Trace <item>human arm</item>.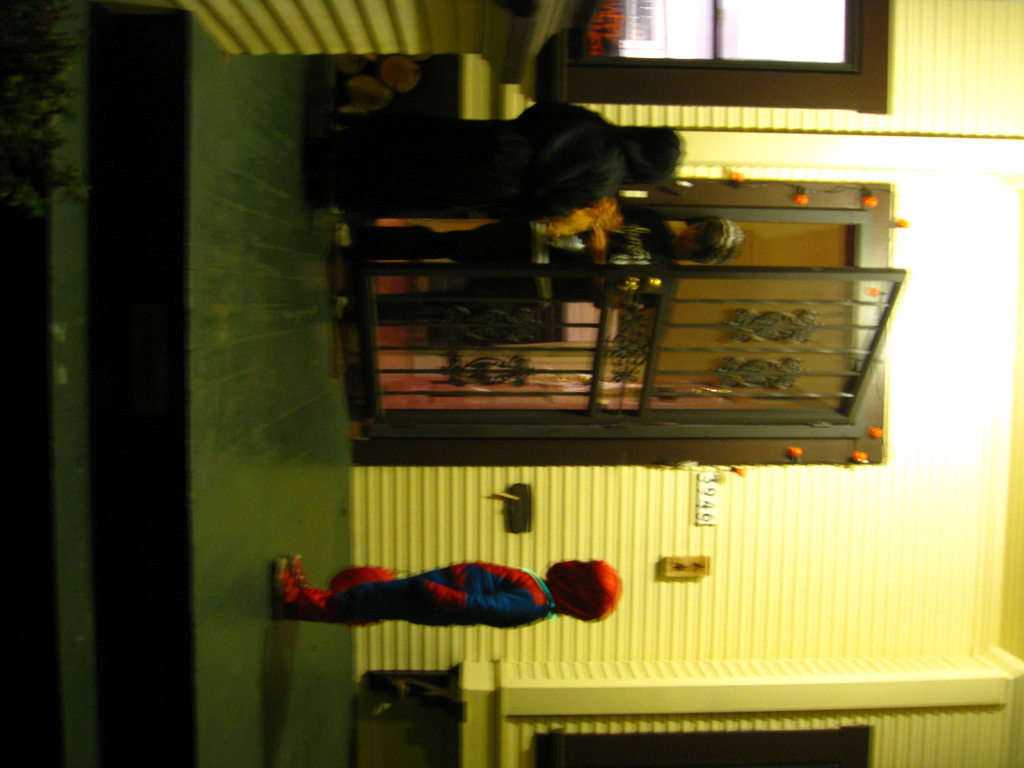
Traced to [left=417, top=577, right=540, bottom=627].
